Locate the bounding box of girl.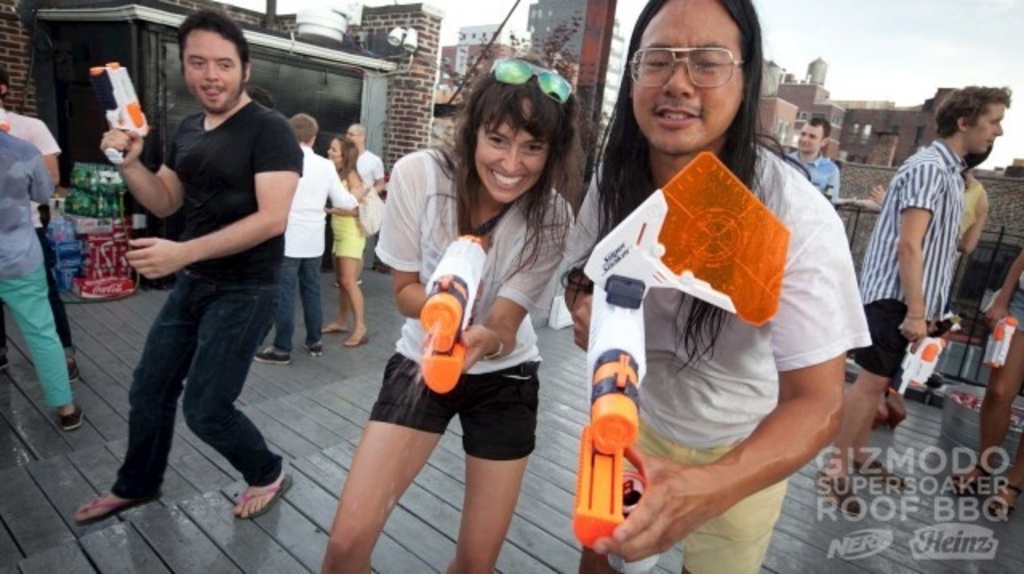
Bounding box: x1=323 y1=59 x2=581 y2=566.
